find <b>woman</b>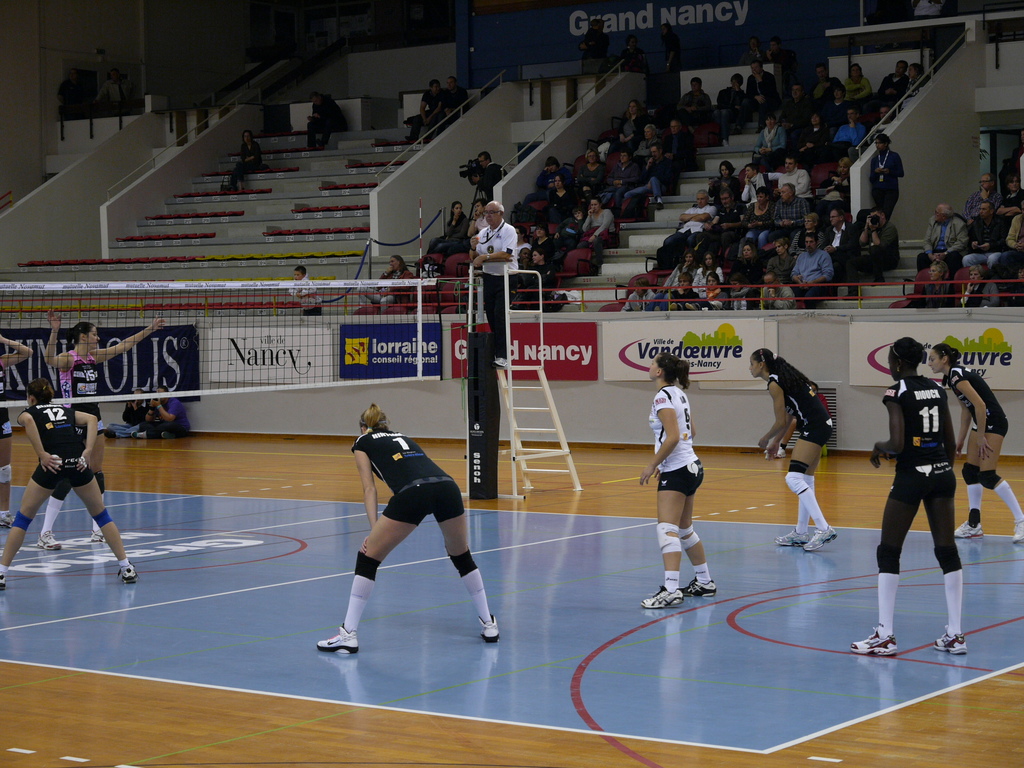
(x1=233, y1=129, x2=263, y2=193)
